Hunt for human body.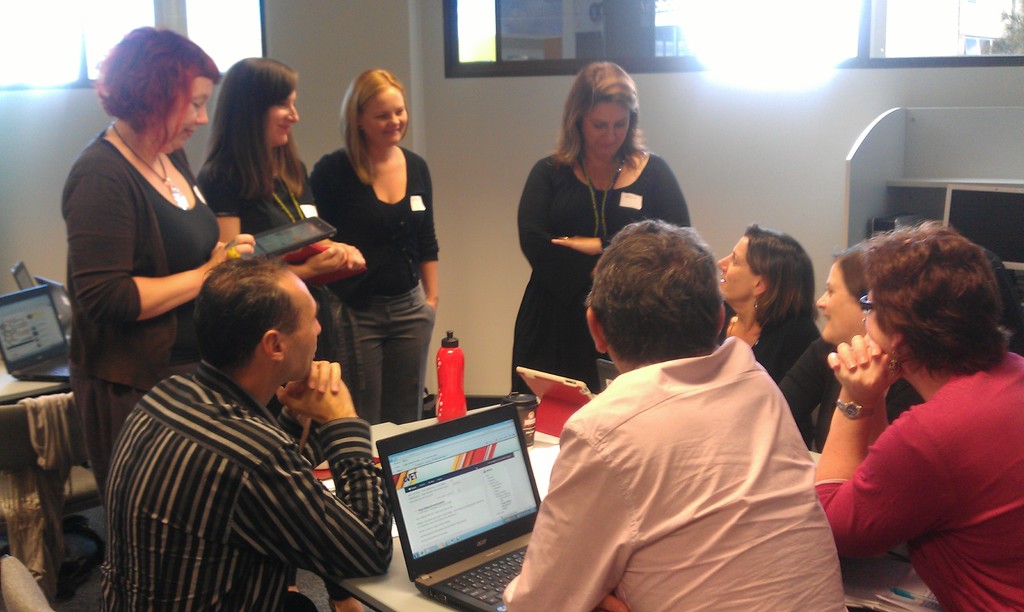
Hunted down at BBox(515, 133, 687, 396).
